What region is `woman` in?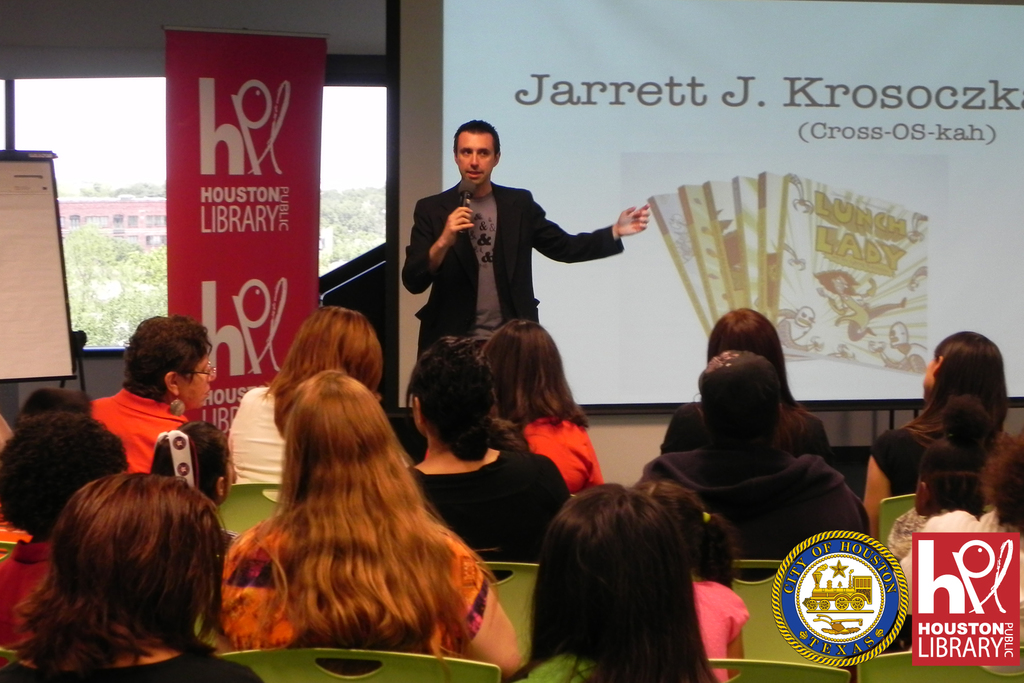
[812,270,908,342].
